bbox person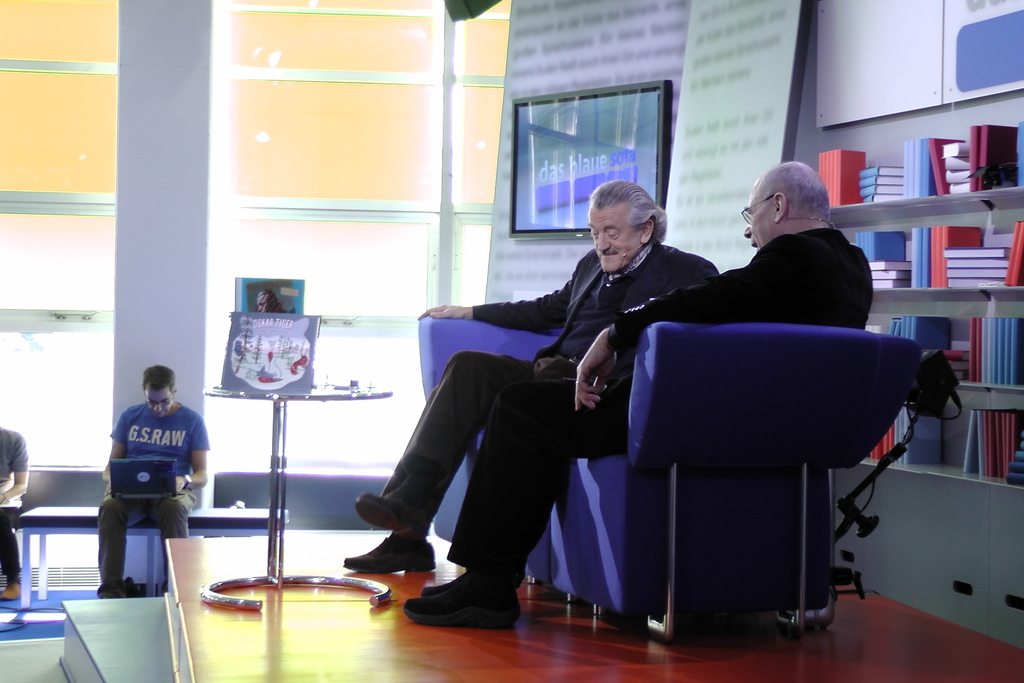
rect(92, 347, 206, 605)
